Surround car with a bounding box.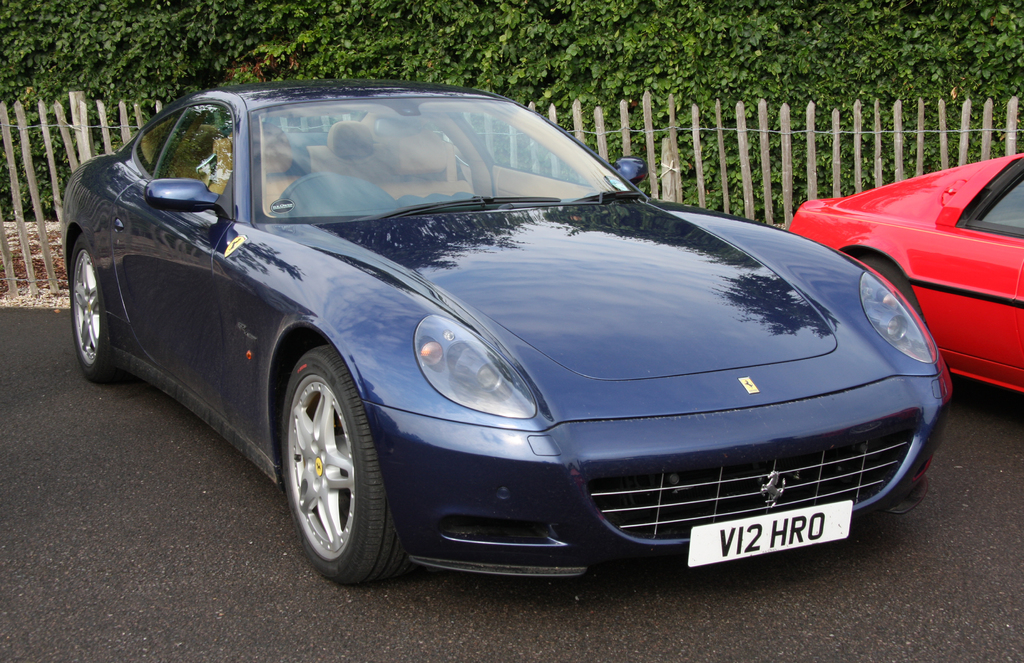
61 83 955 591.
